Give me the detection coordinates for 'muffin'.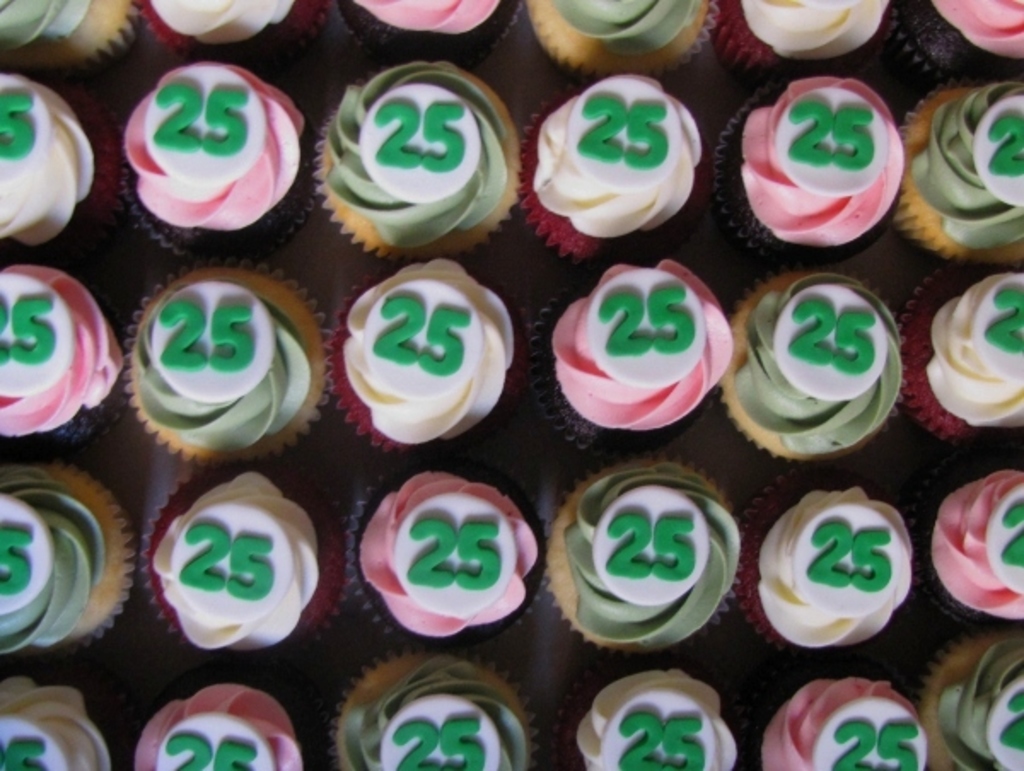
705/63/905/275.
